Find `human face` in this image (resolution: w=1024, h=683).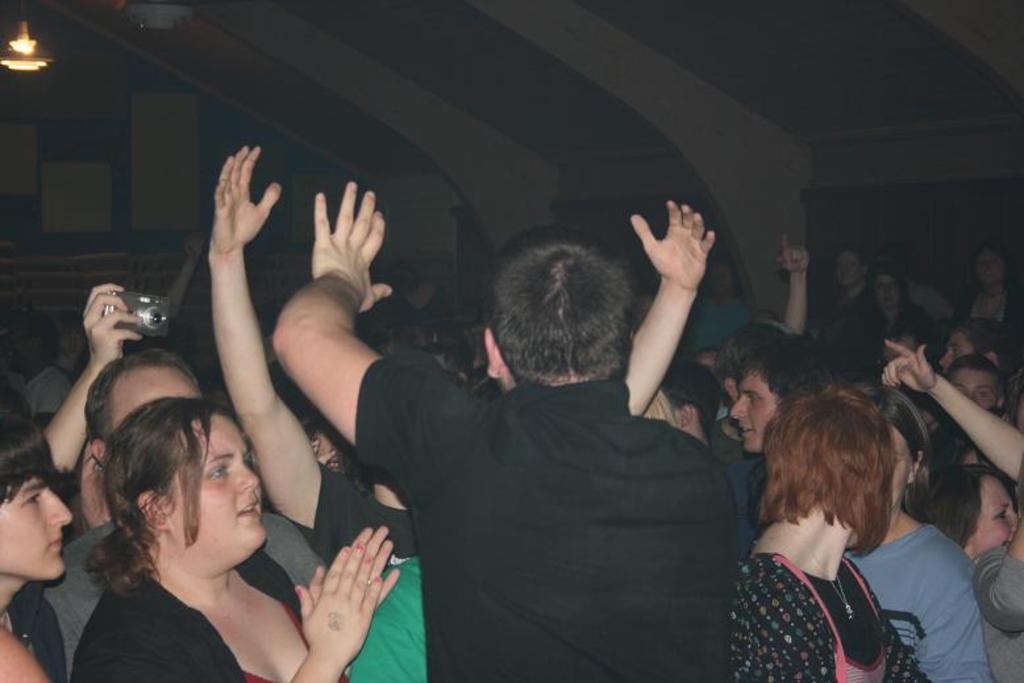
(x1=973, y1=479, x2=1019, y2=547).
